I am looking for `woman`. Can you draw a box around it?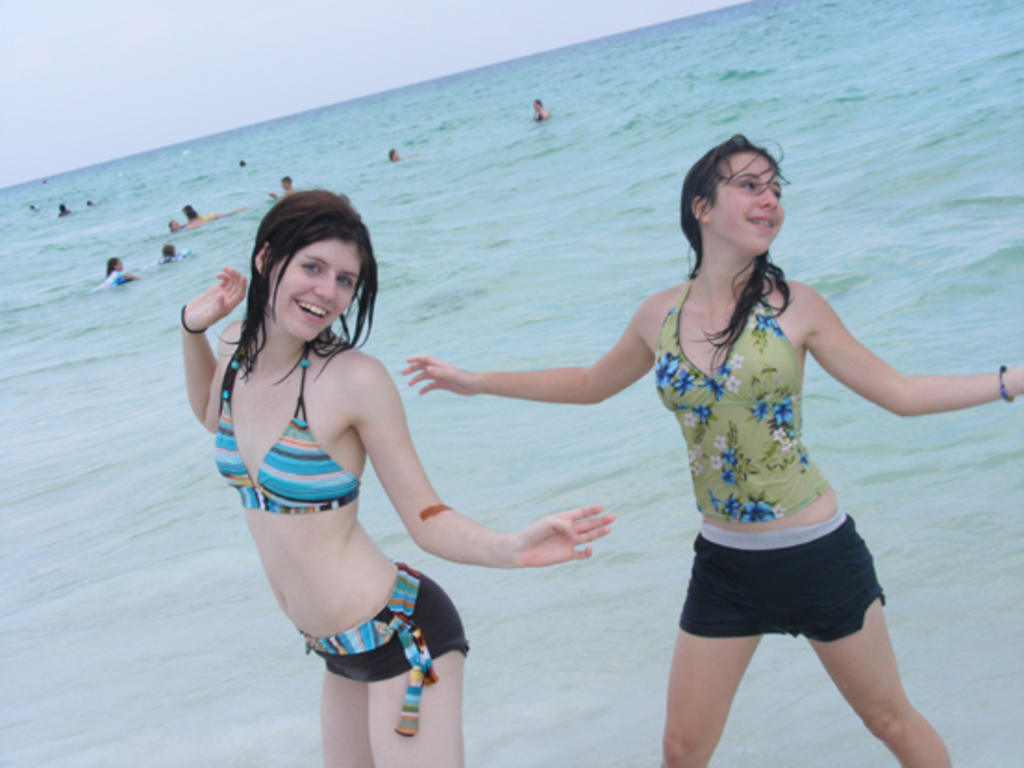
Sure, the bounding box is (400, 133, 1022, 766).
